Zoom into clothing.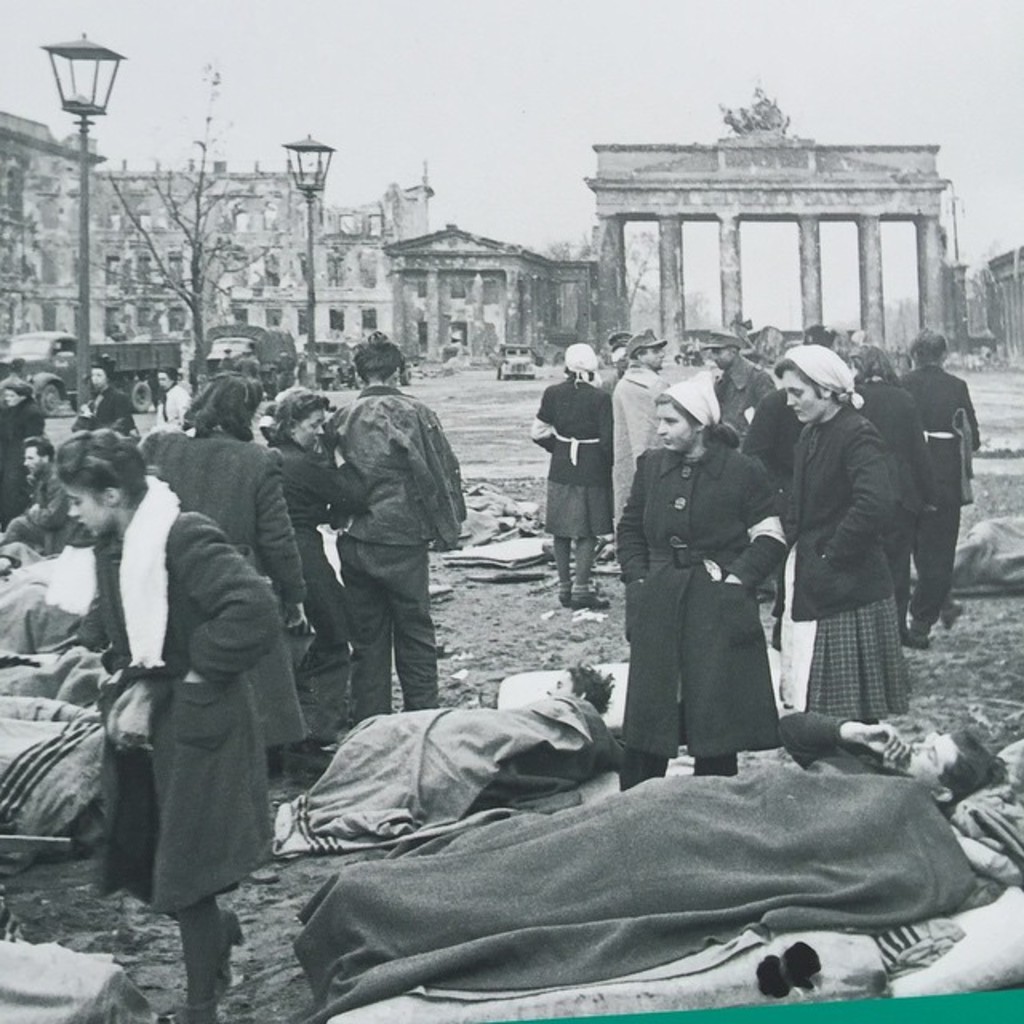
Zoom target: bbox=(83, 477, 288, 864).
